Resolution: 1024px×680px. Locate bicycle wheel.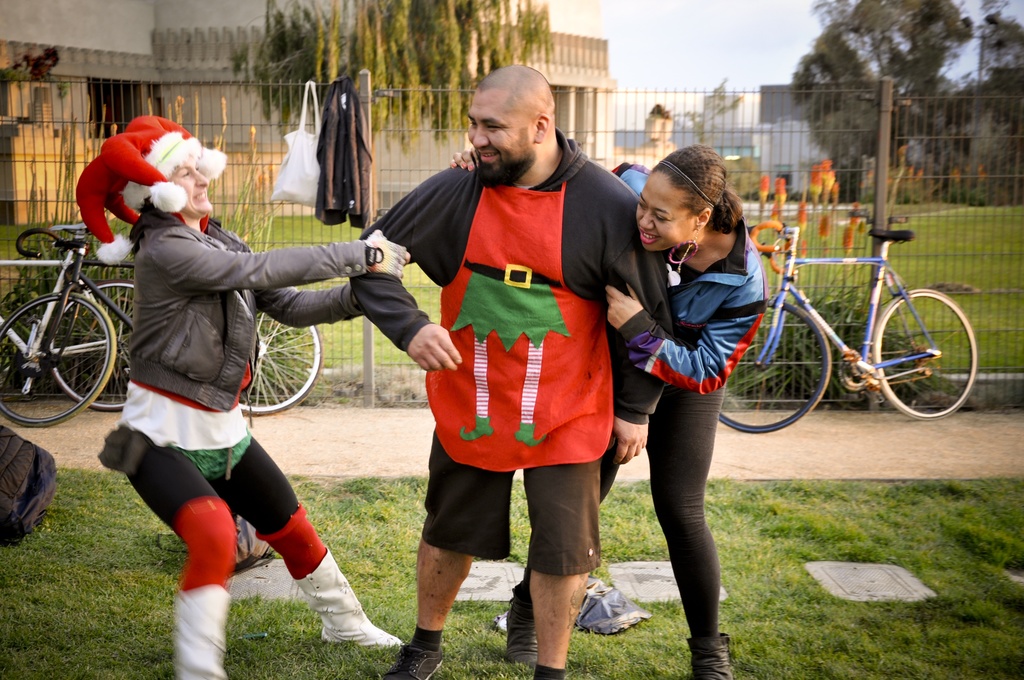
[x1=872, y1=289, x2=977, y2=419].
